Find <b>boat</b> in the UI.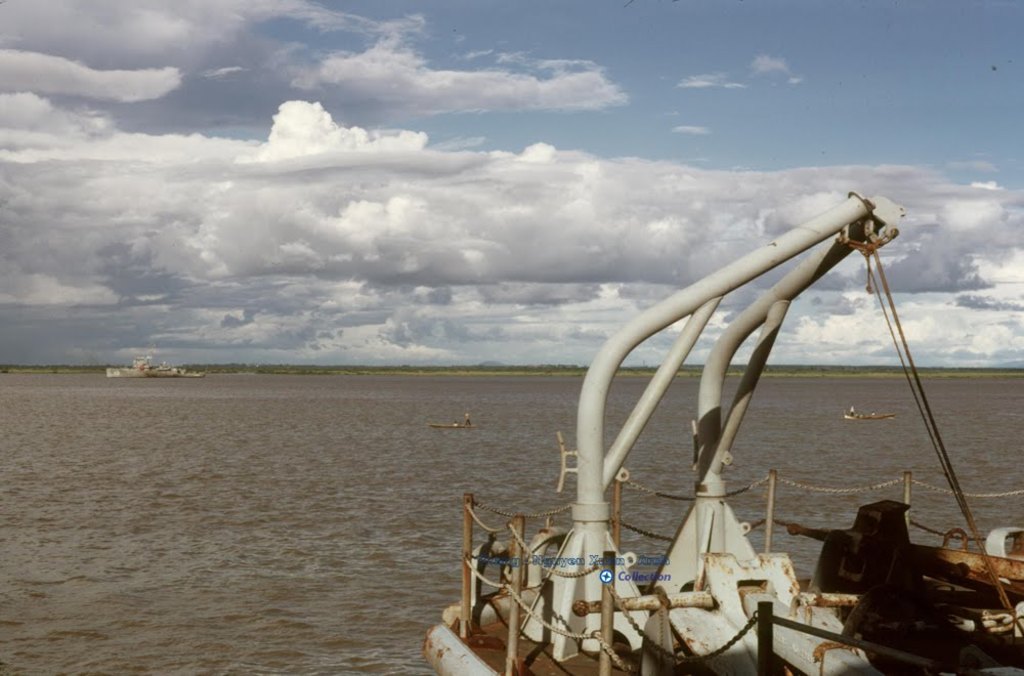
UI element at bbox=(839, 410, 885, 418).
